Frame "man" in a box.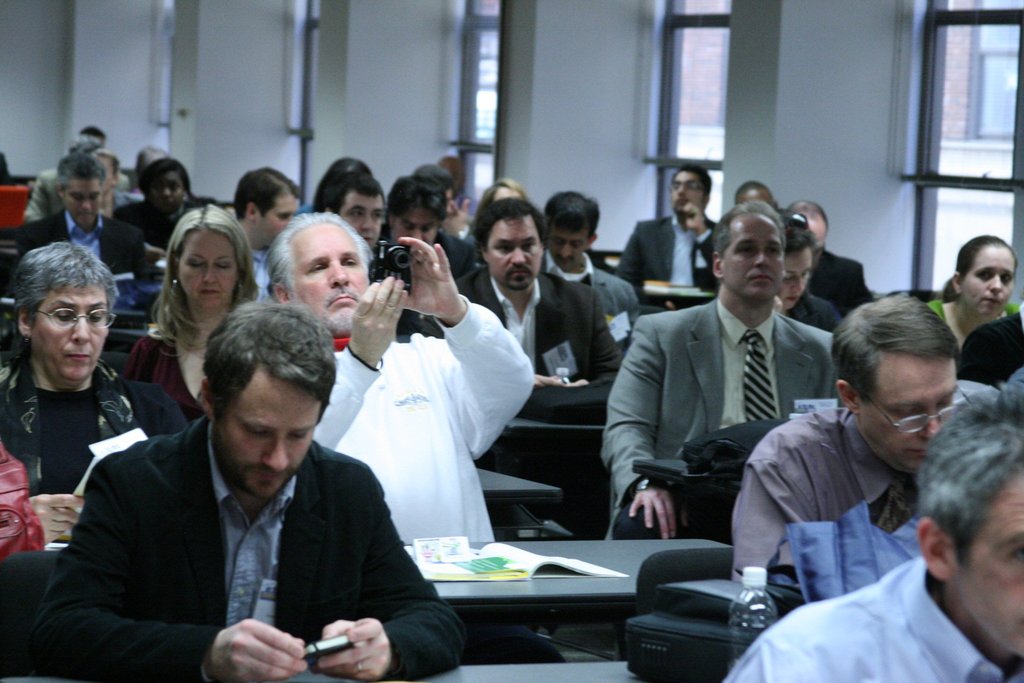
region(612, 167, 722, 324).
